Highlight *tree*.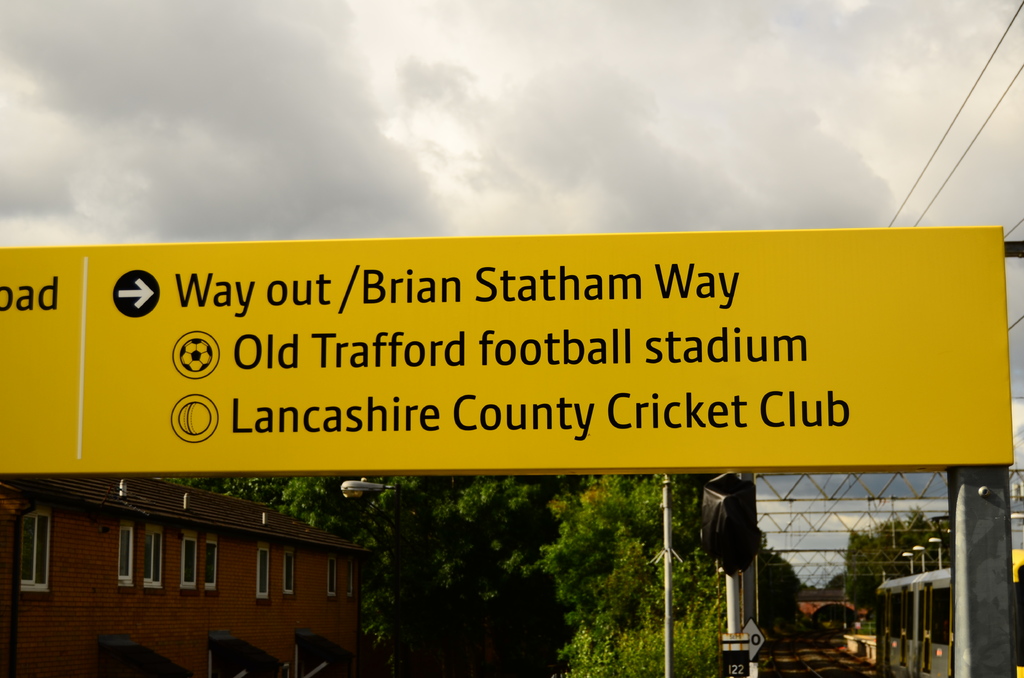
Highlighted region: l=759, t=531, r=801, b=627.
